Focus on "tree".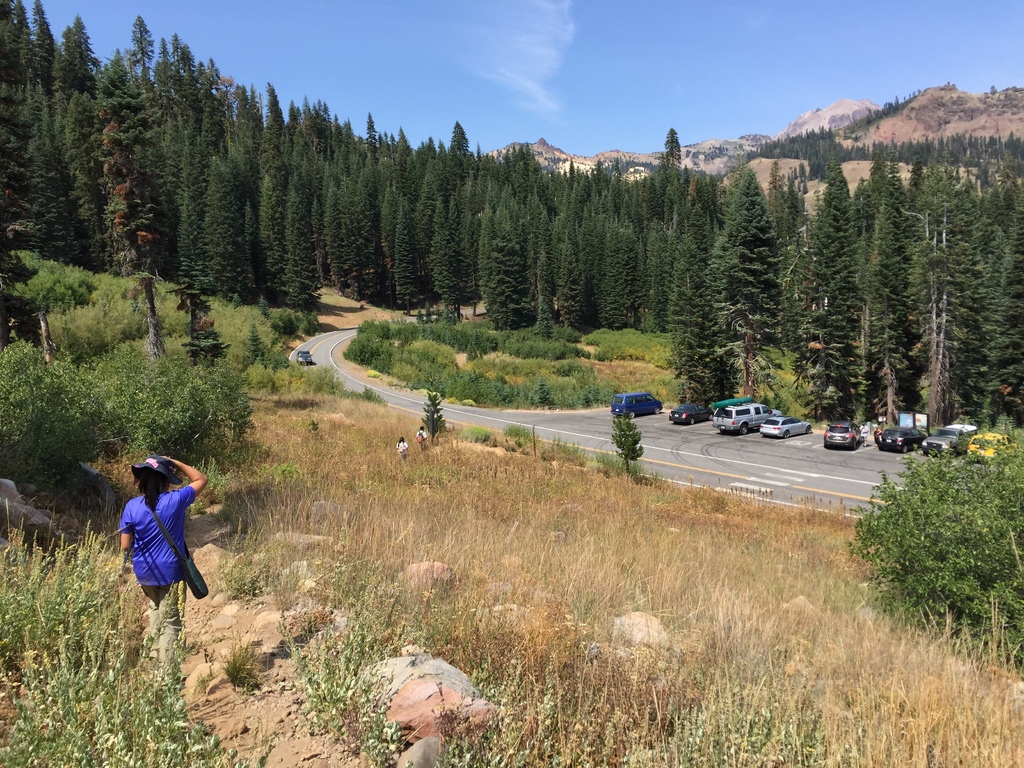
Focused at 172,118,207,292.
